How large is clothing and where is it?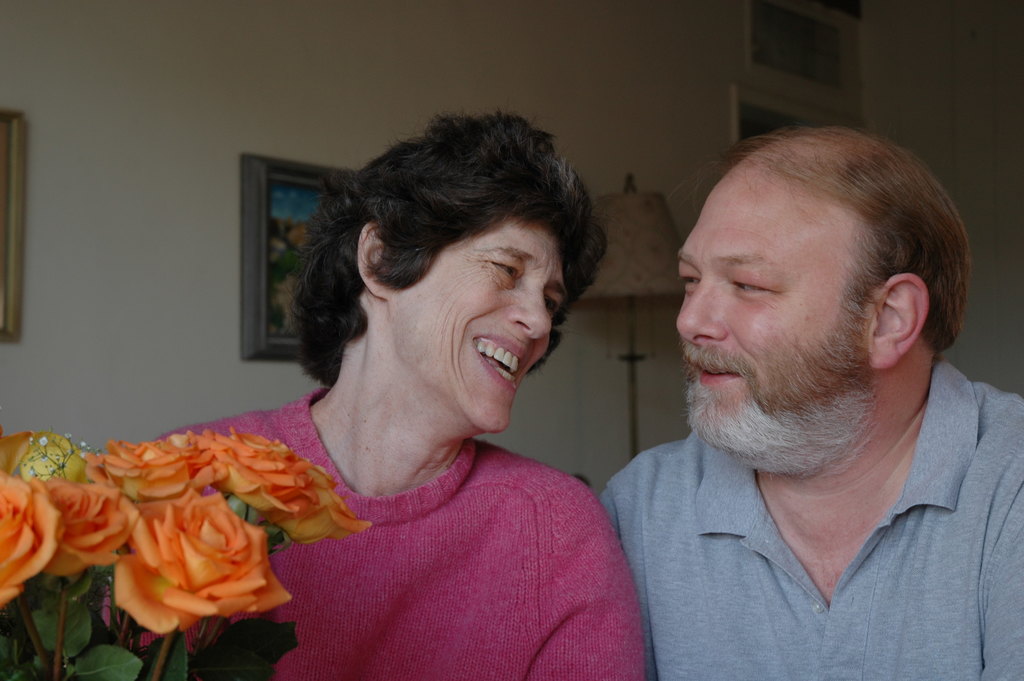
Bounding box: 152 390 657 680.
